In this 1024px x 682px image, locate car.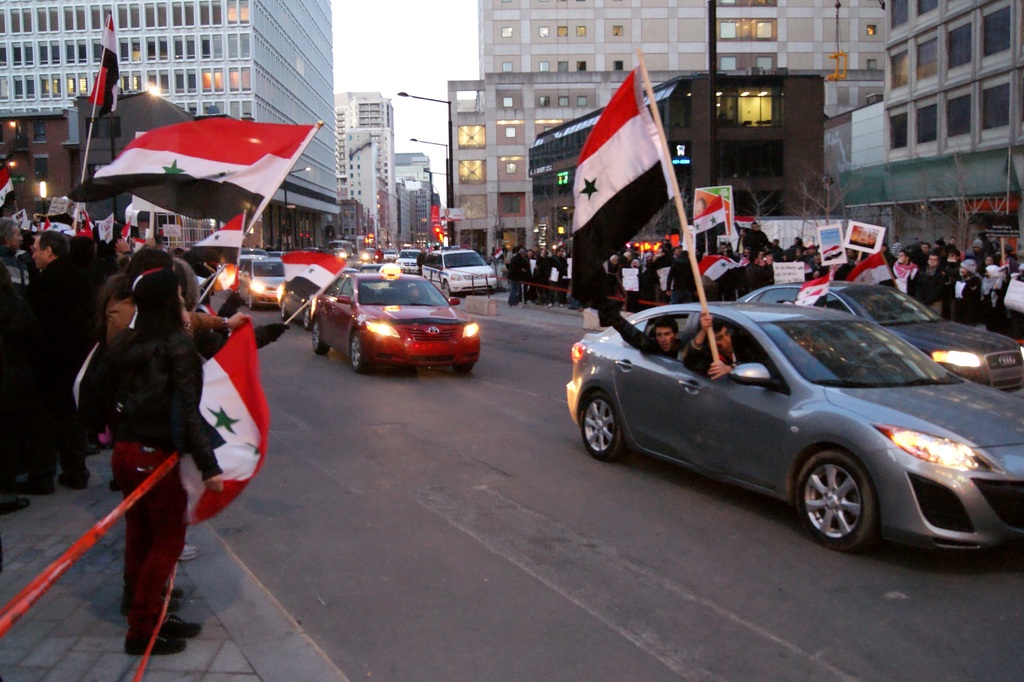
Bounding box: bbox(383, 250, 396, 261).
